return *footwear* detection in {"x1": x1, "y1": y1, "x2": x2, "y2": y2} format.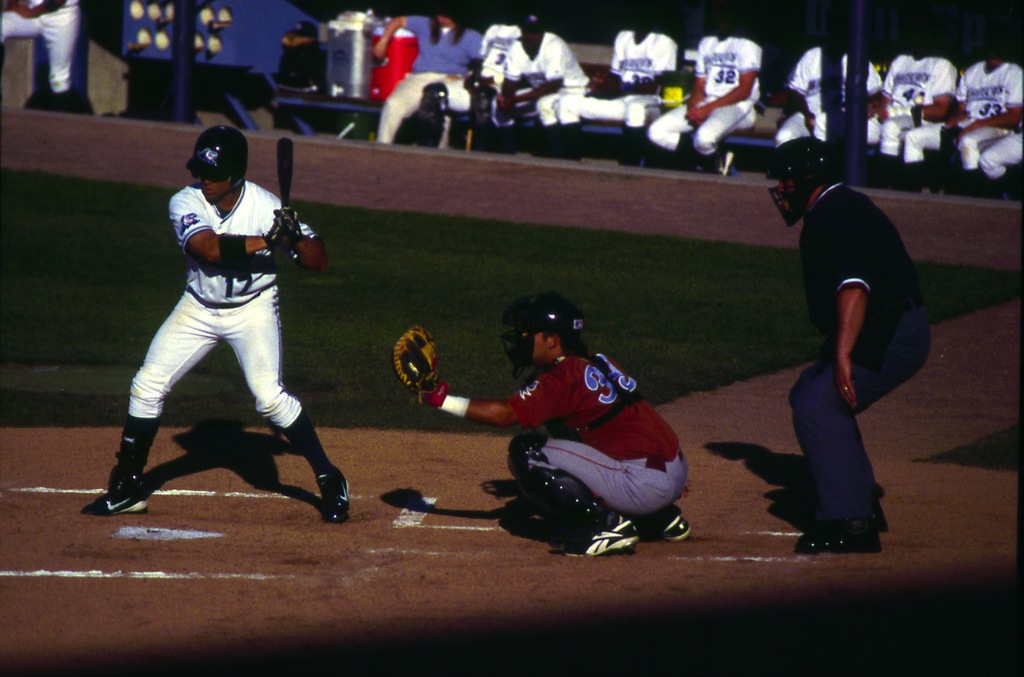
{"x1": 712, "y1": 150, "x2": 734, "y2": 175}.
